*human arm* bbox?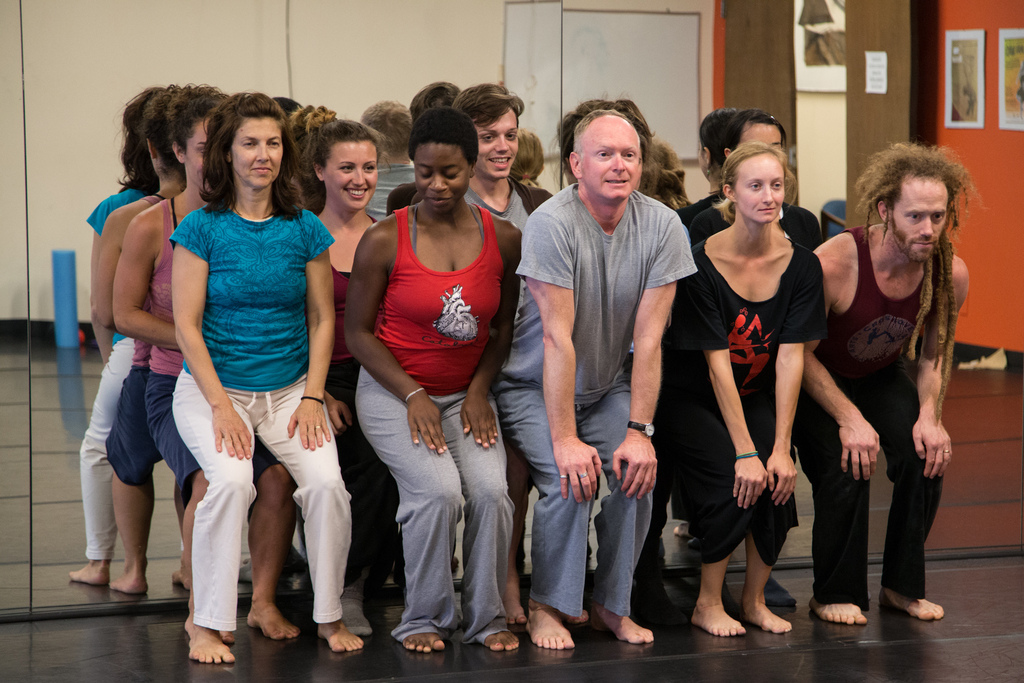
x1=114 y1=206 x2=178 y2=354
